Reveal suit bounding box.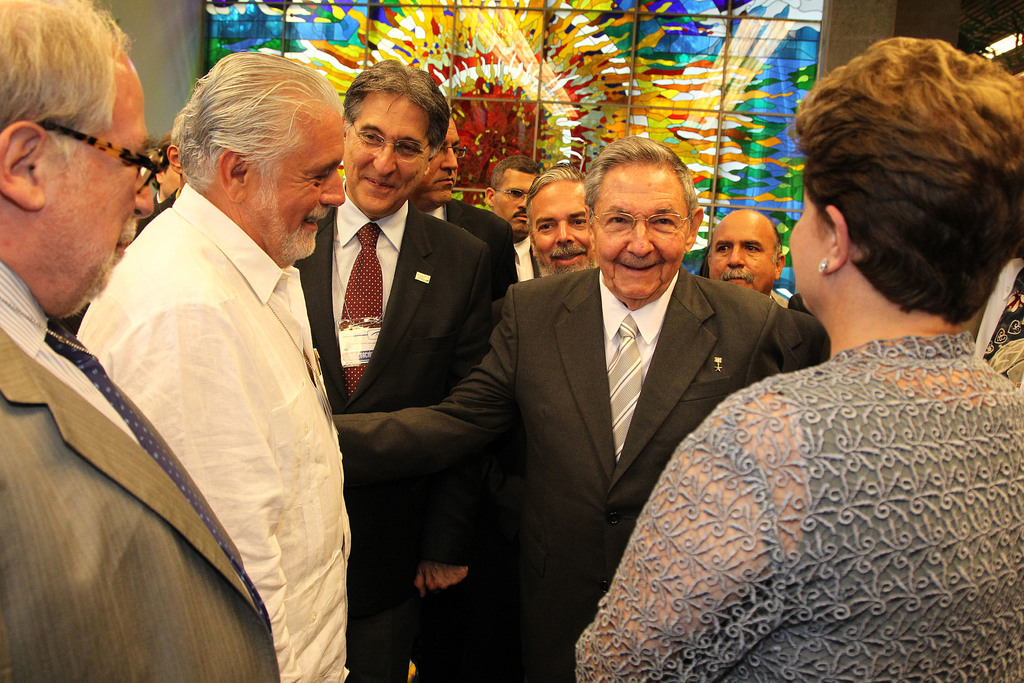
Revealed: <box>767,293,830,378</box>.
